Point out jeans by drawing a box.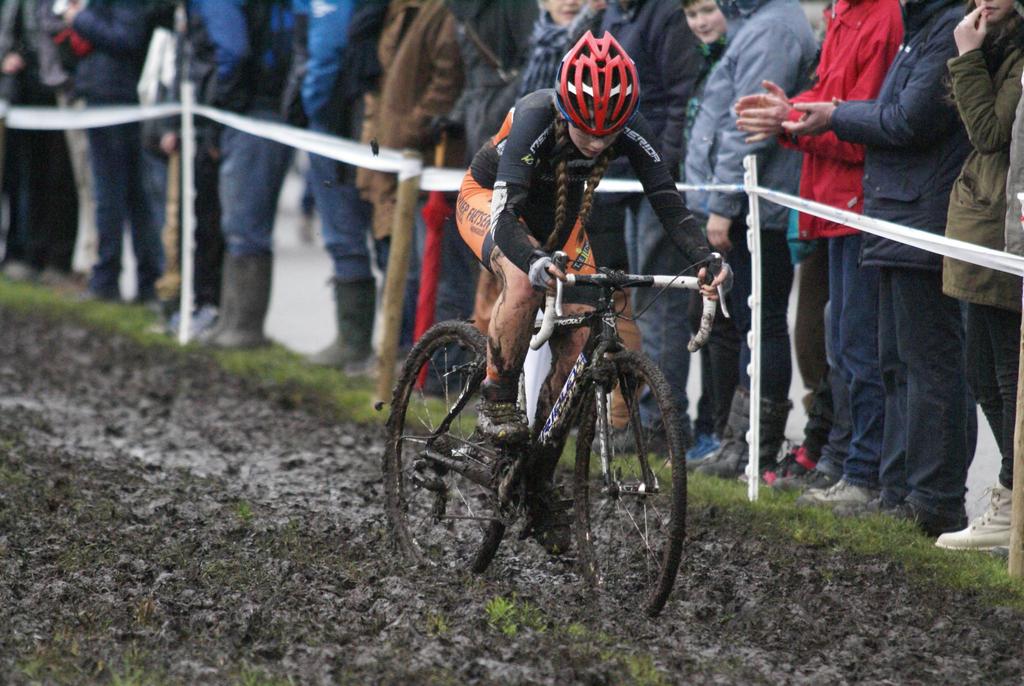
(794, 250, 842, 457).
